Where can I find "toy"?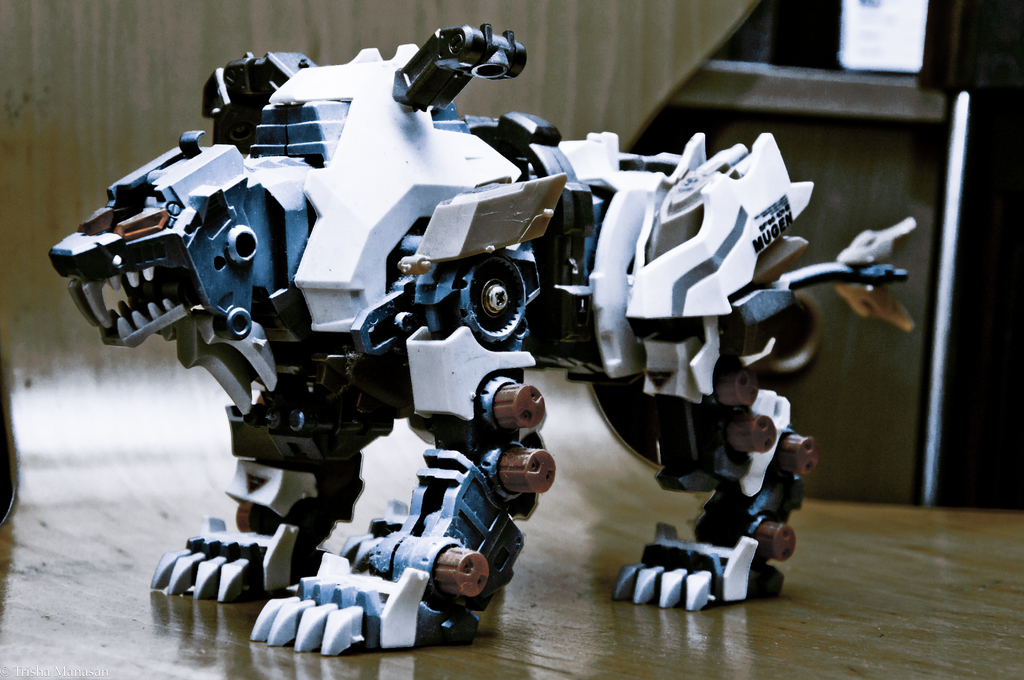
You can find it at {"x1": 57, "y1": 24, "x2": 839, "y2": 606}.
